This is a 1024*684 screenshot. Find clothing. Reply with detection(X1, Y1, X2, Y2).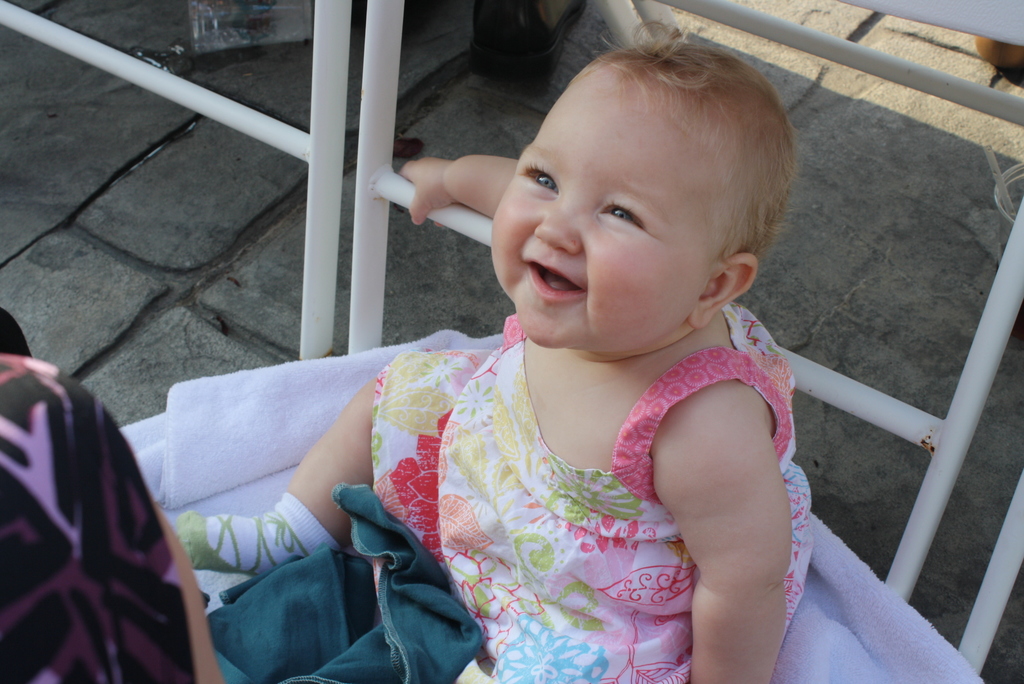
detection(0, 349, 194, 683).
